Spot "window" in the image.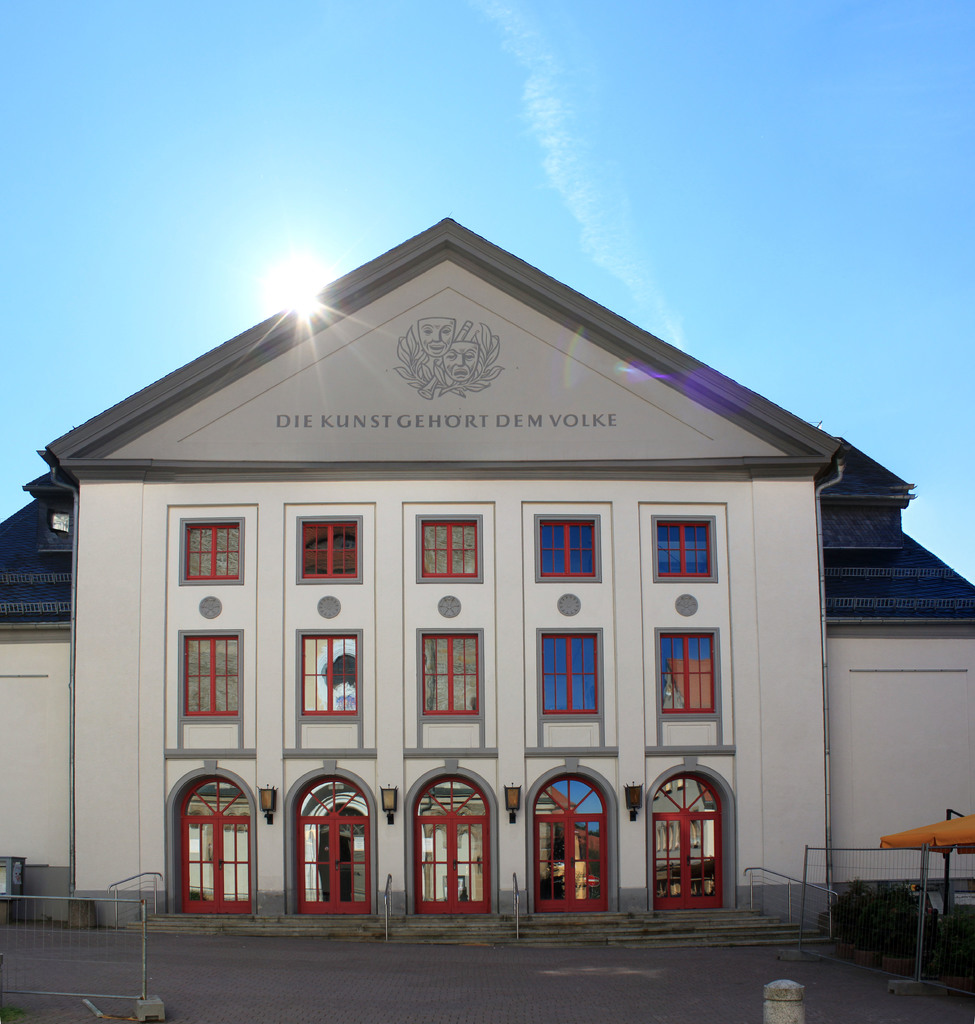
"window" found at Rect(538, 626, 610, 724).
